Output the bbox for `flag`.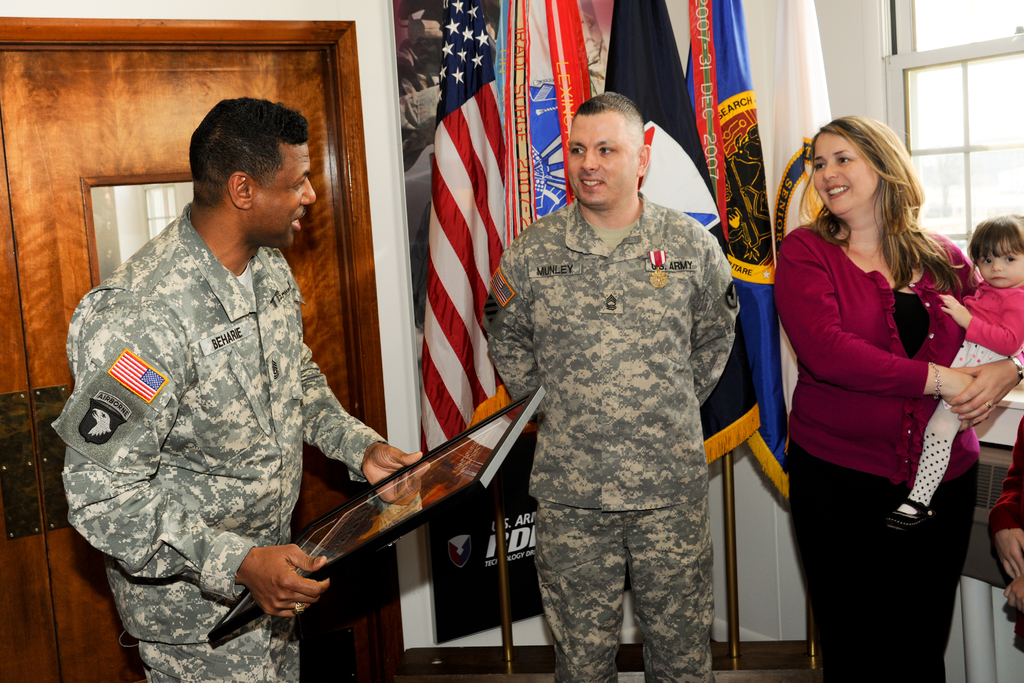
region(753, 0, 835, 440).
